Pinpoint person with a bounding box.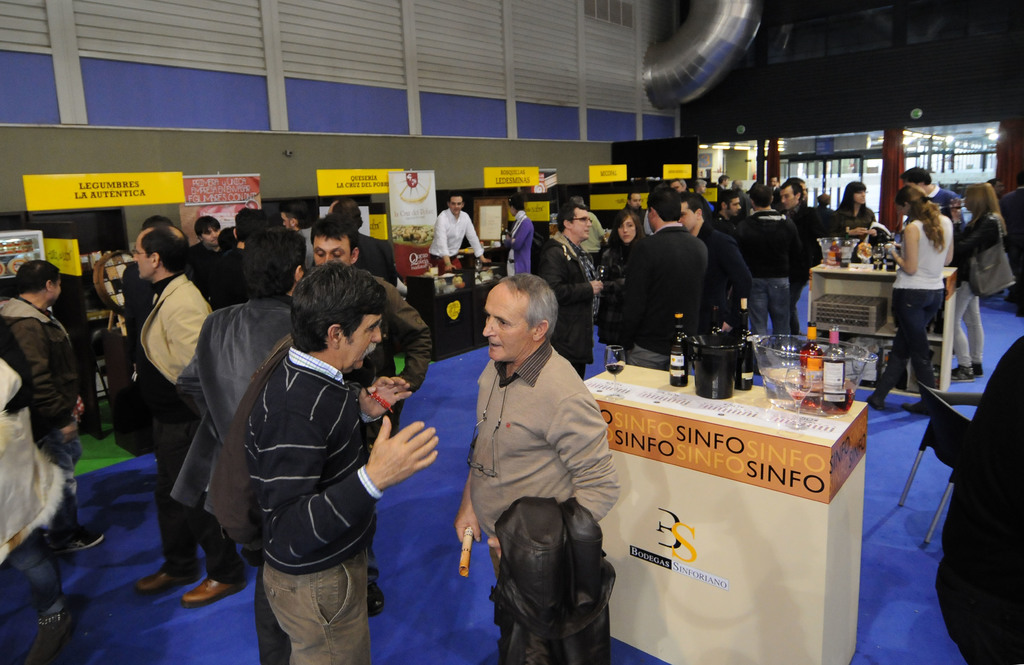
left=0, top=262, right=104, bottom=554.
